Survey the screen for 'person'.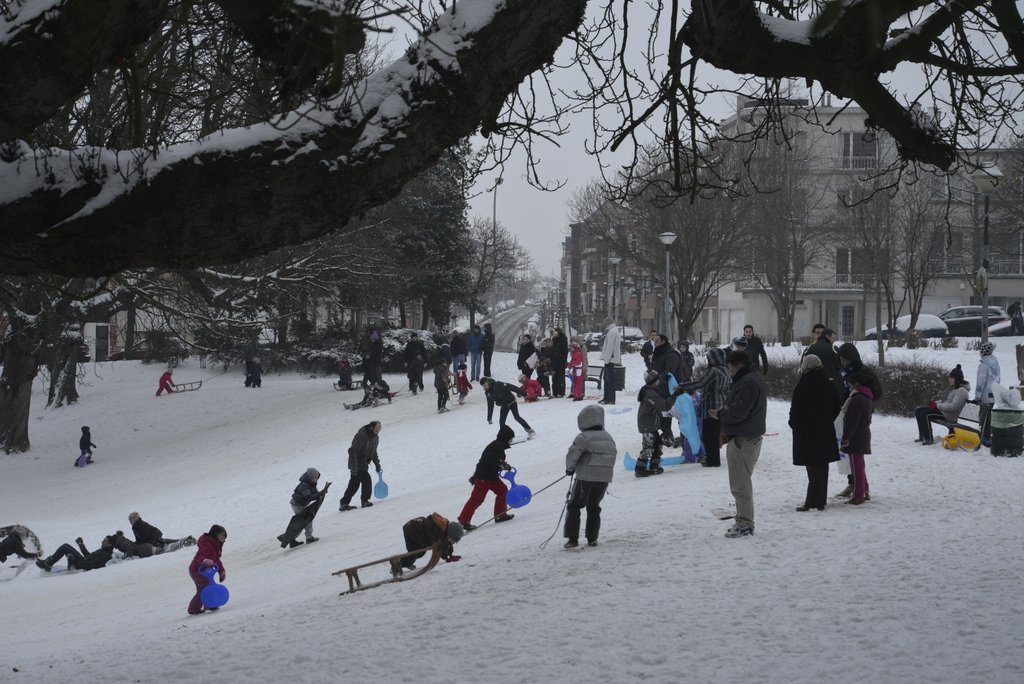
Survey found: rect(454, 362, 470, 403).
